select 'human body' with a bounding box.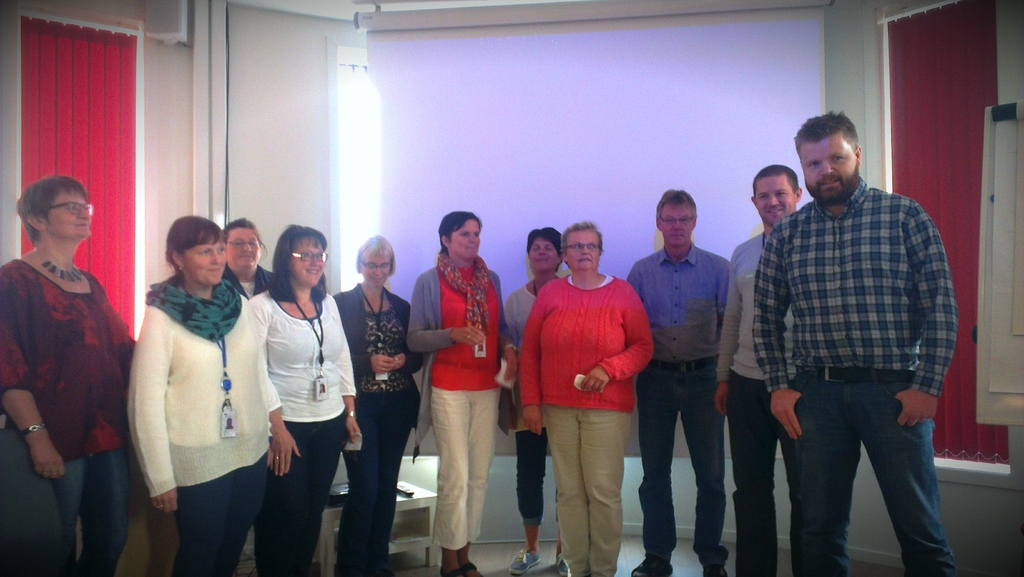
125,272,260,576.
